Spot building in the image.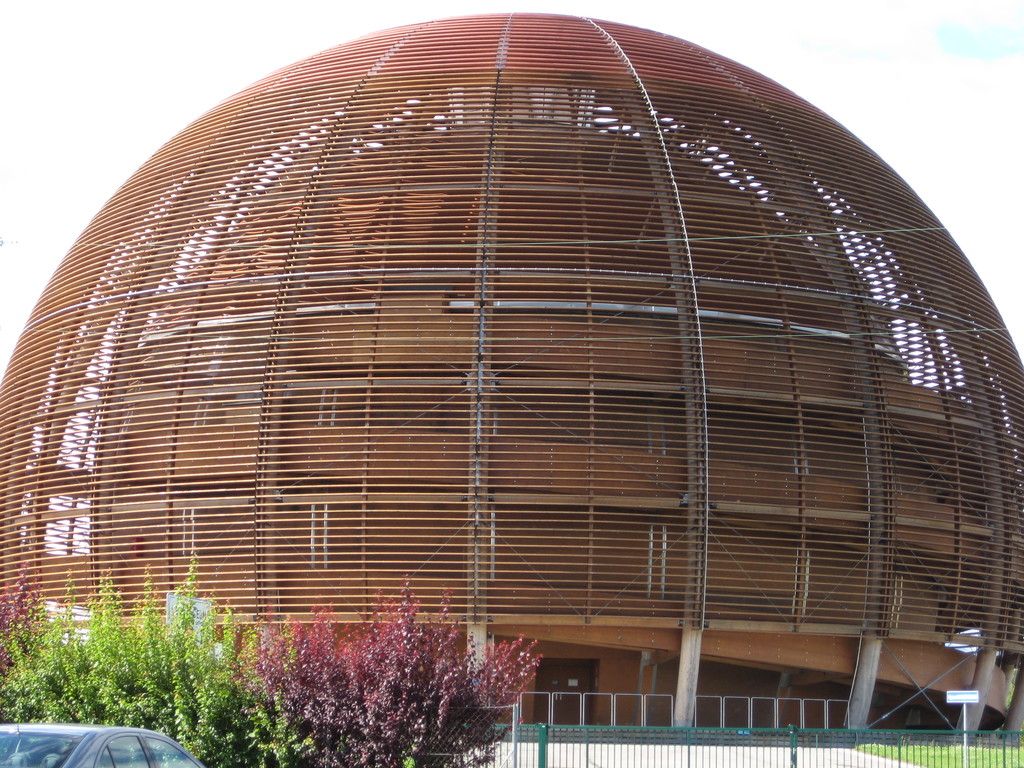
building found at Rect(0, 11, 1023, 741).
